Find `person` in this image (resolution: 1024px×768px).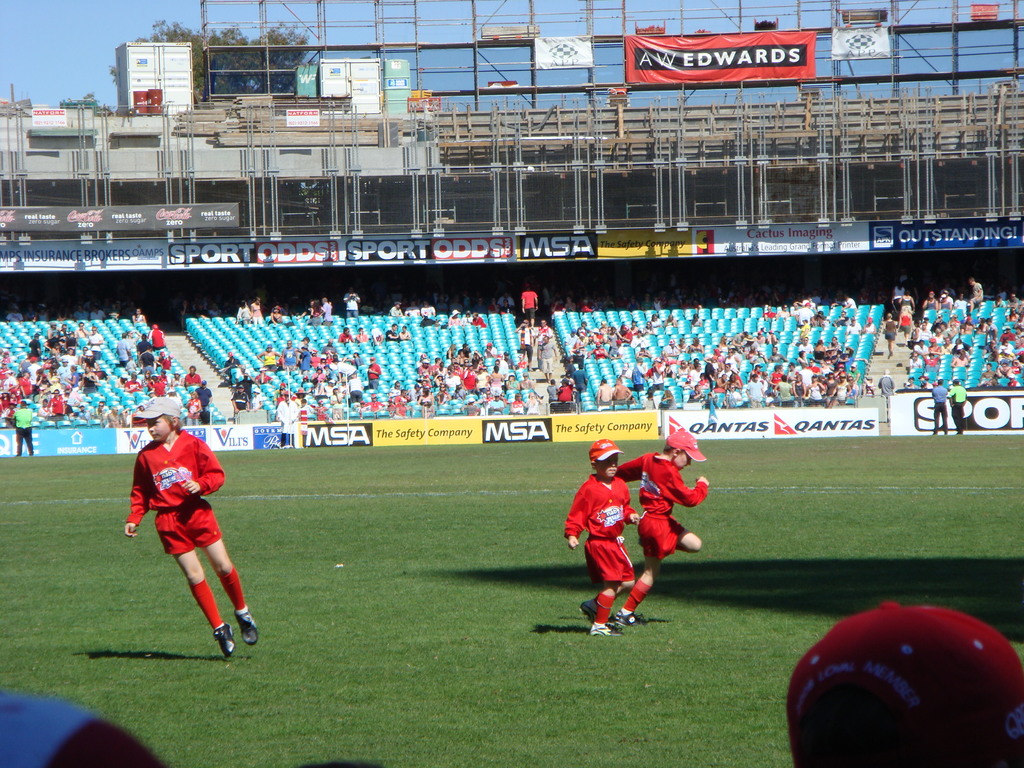
select_region(941, 378, 966, 438).
